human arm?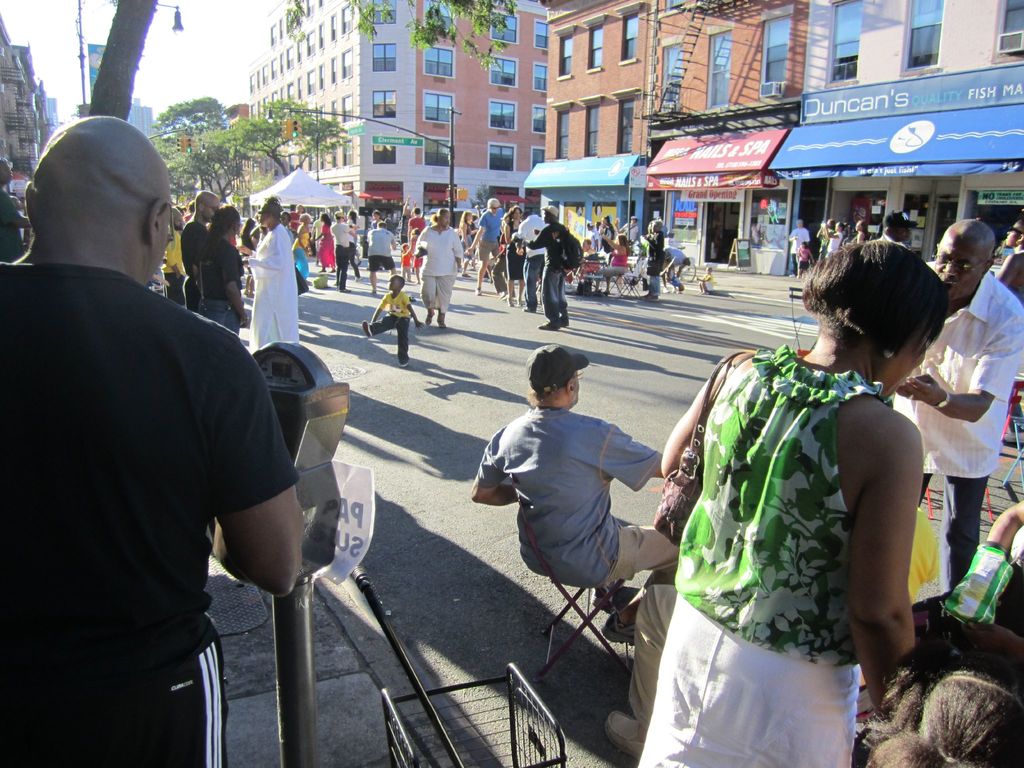
bbox=(464, 213, 488, 258)
